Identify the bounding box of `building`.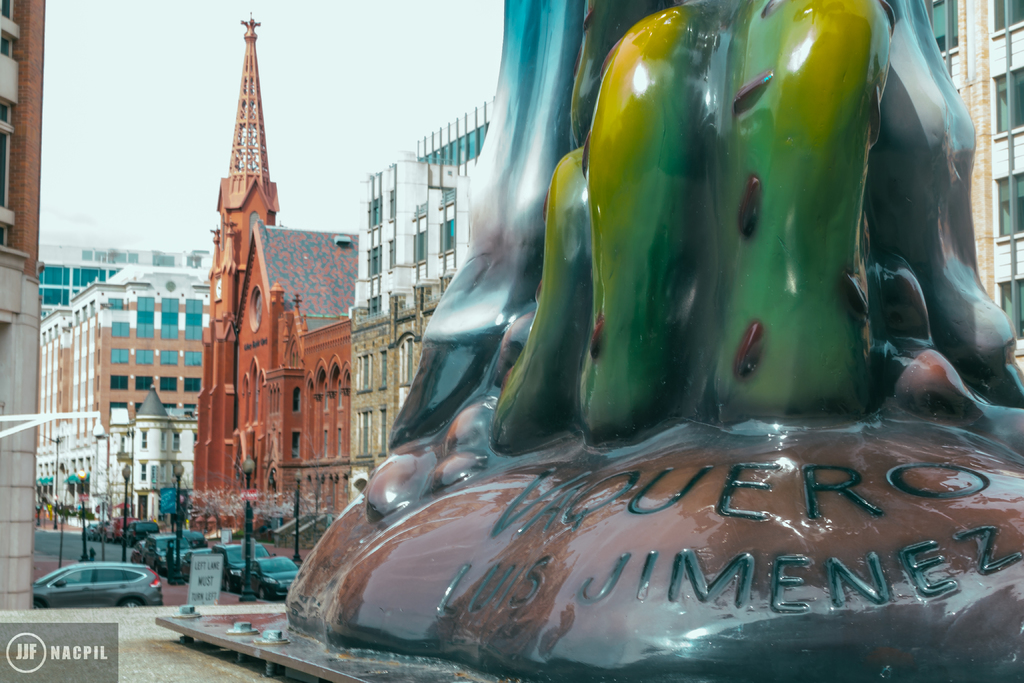
(203, 17, 349, 559).
